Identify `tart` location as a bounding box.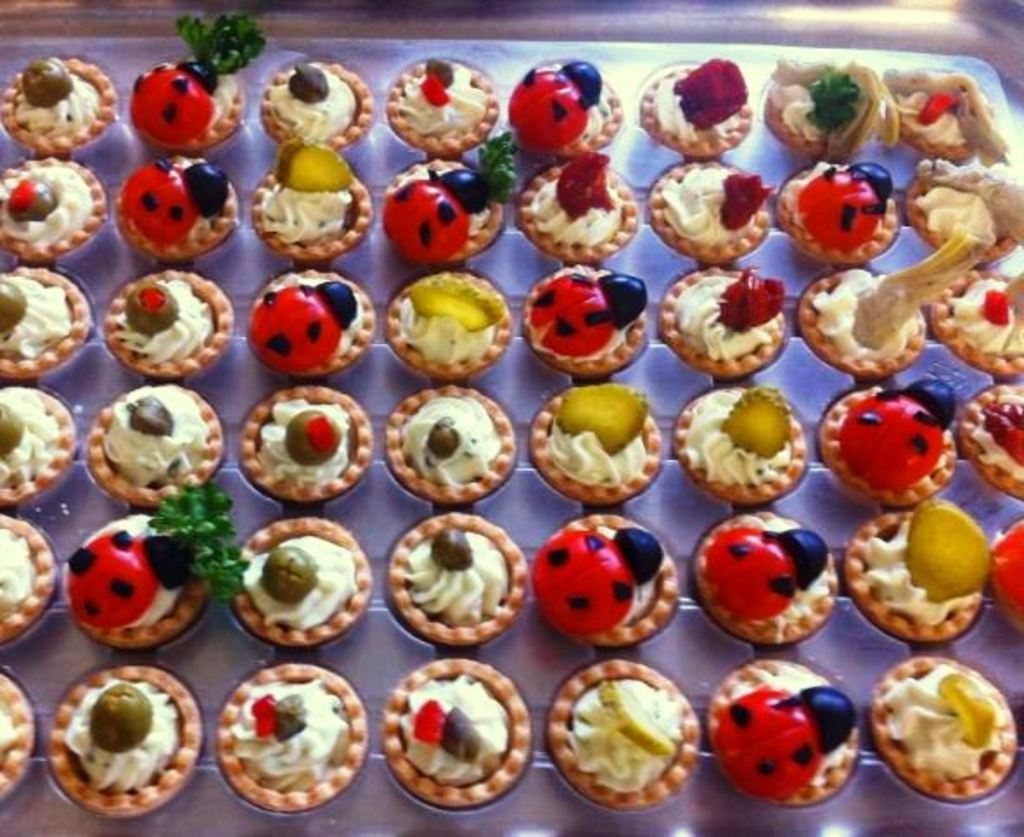
box(507, 54, 624, 152).
